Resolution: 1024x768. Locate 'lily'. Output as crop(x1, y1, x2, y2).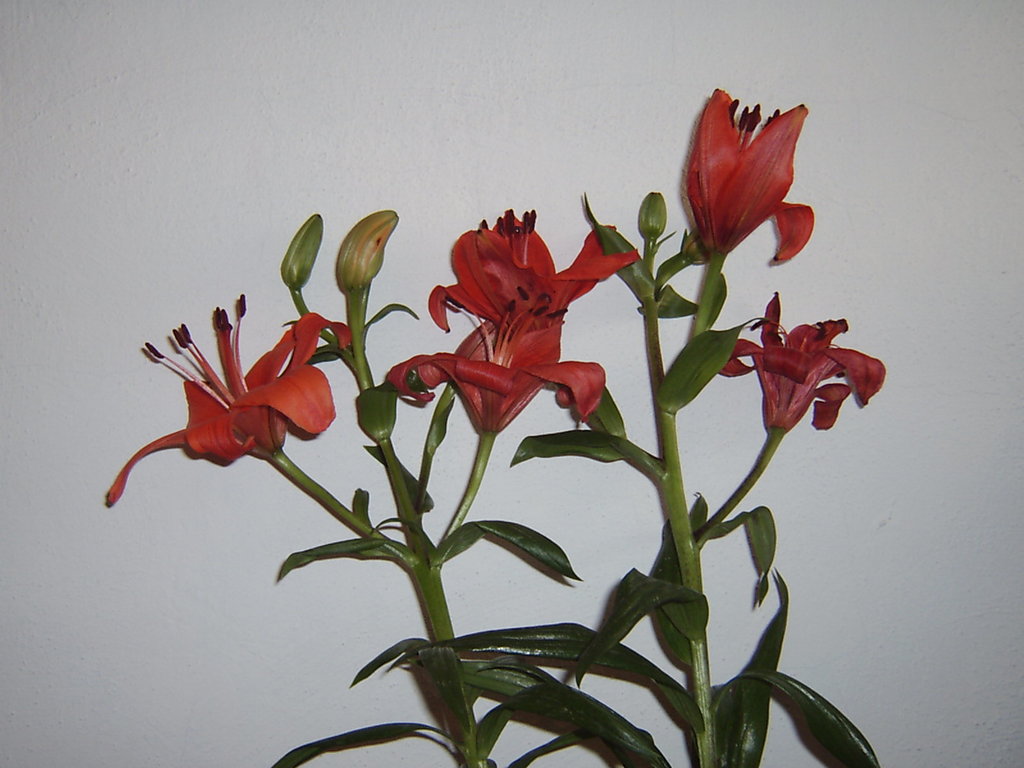
crop(717, 290, 871, 434).
